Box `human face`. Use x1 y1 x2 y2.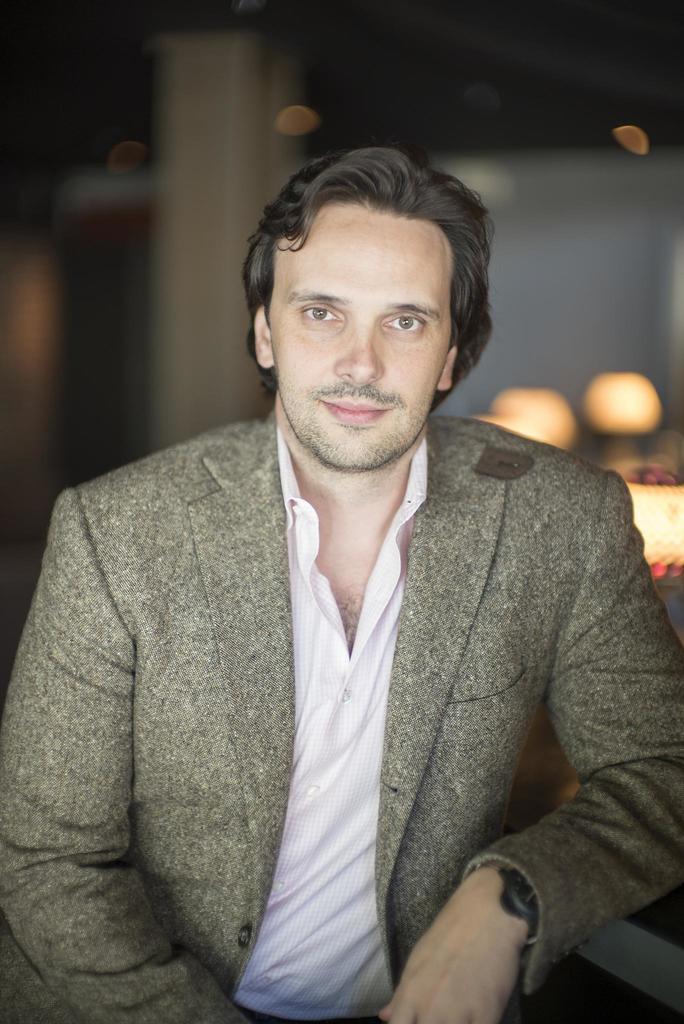
268 204 452 469.
